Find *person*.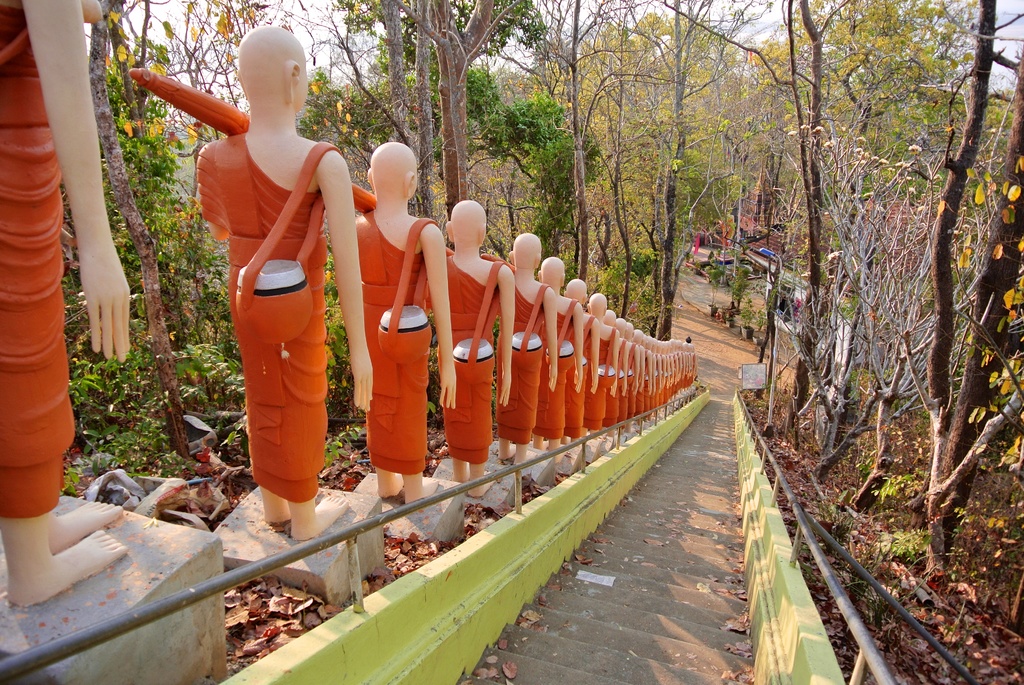
[left=537, top=257, right=583, bottom=450].
